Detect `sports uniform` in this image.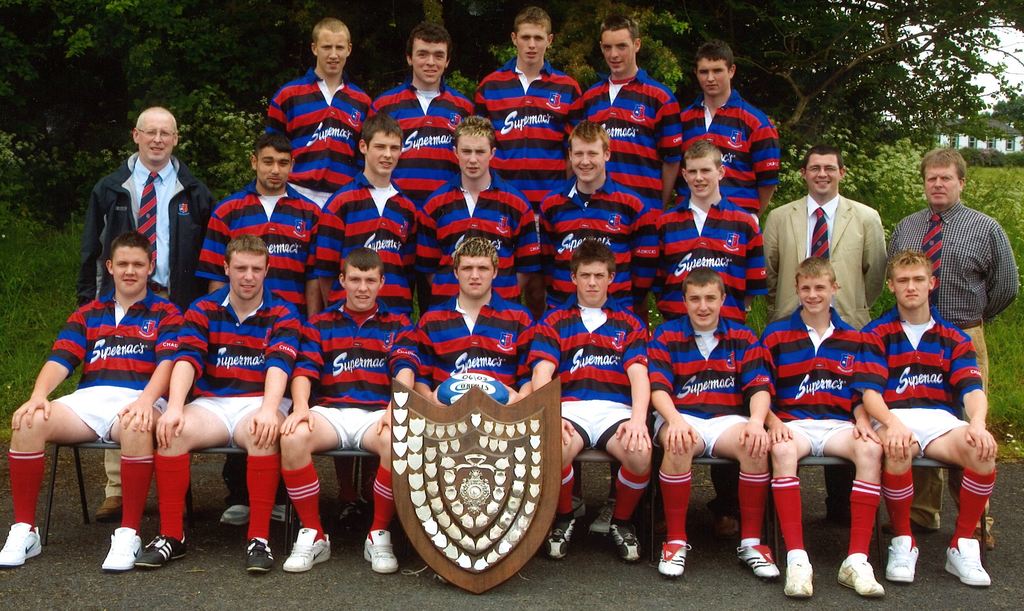
Detection: (left=859, top=303, right=979, bottom=464).
